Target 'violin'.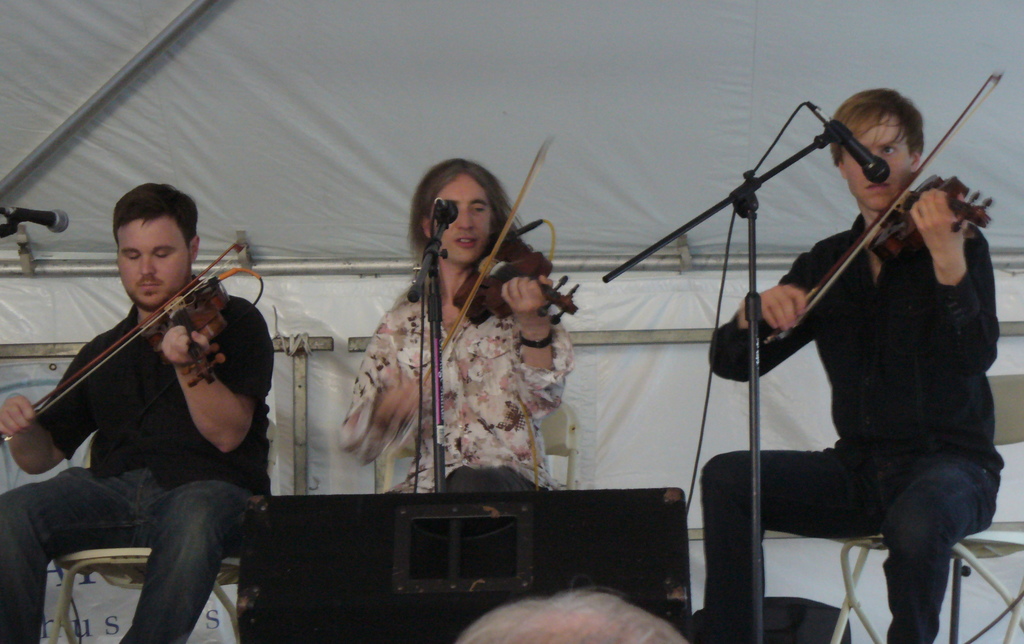
Target region: pyautogui.locateOnScreen(751, 60, 1013, 374).
